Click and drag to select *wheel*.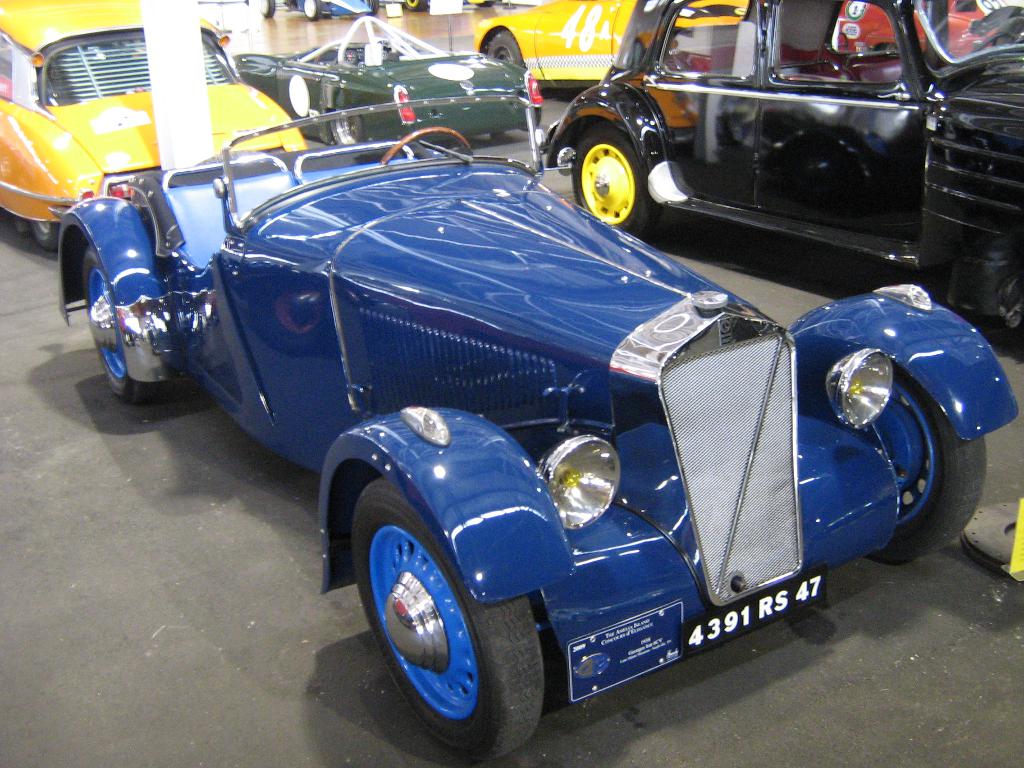
Selection: pyautogui.locateOnScreen(349, 462, 534, 756).
